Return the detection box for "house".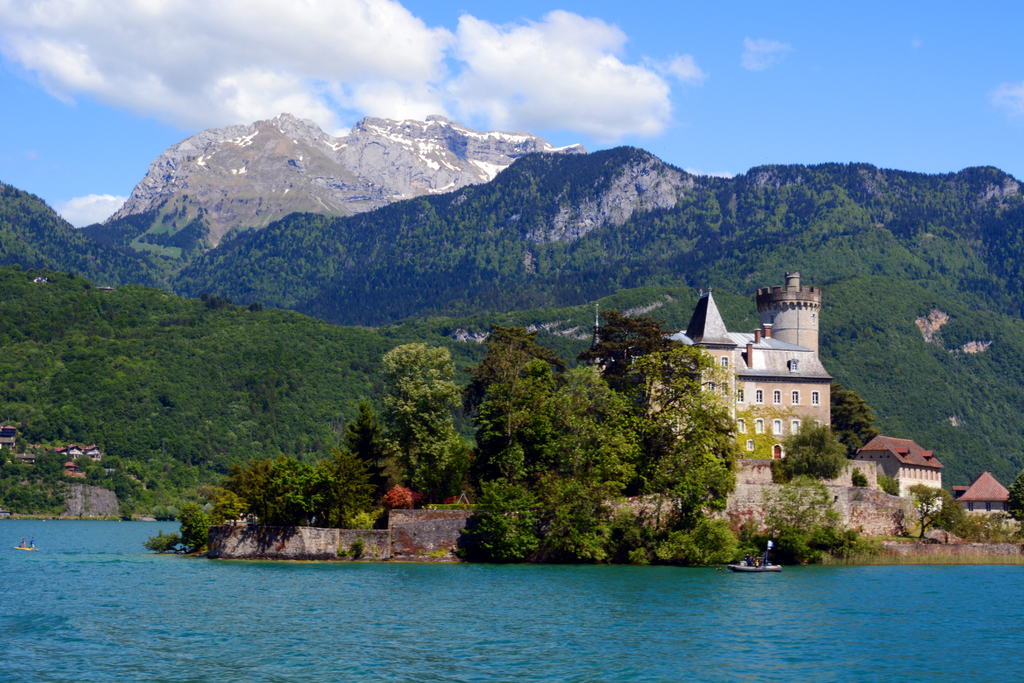
{"x1": 849, "y1": 431, "x2": 939, "y2": 516}.
